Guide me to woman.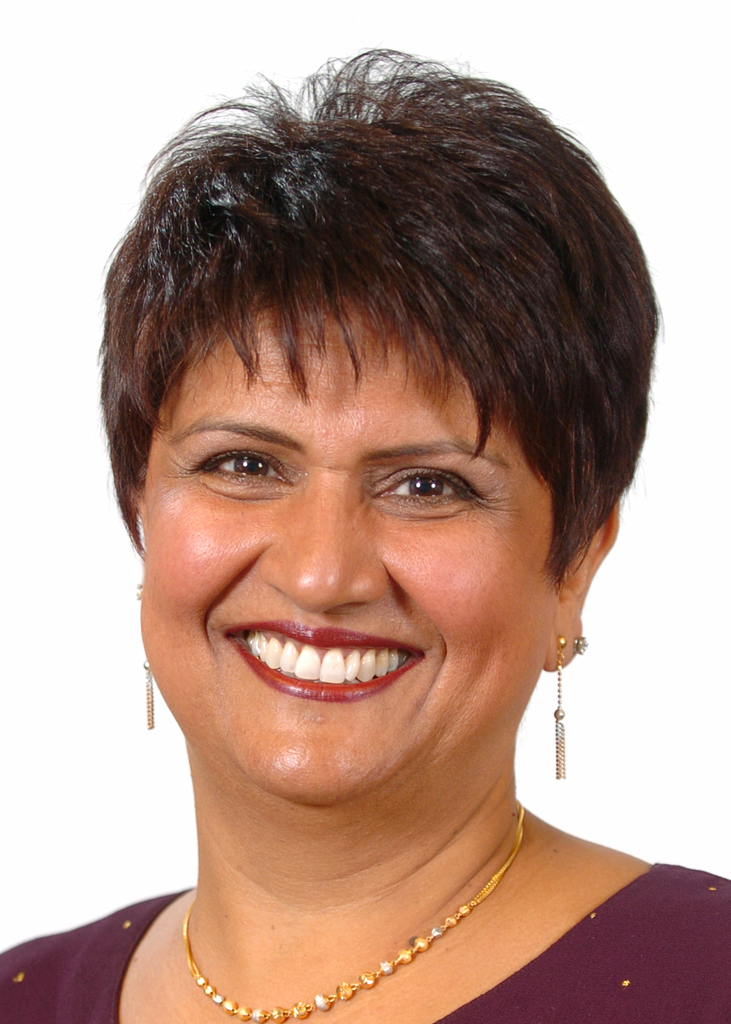
Guidance: pyautogui.locateOnScreen(0, 46, 730, 1023).
